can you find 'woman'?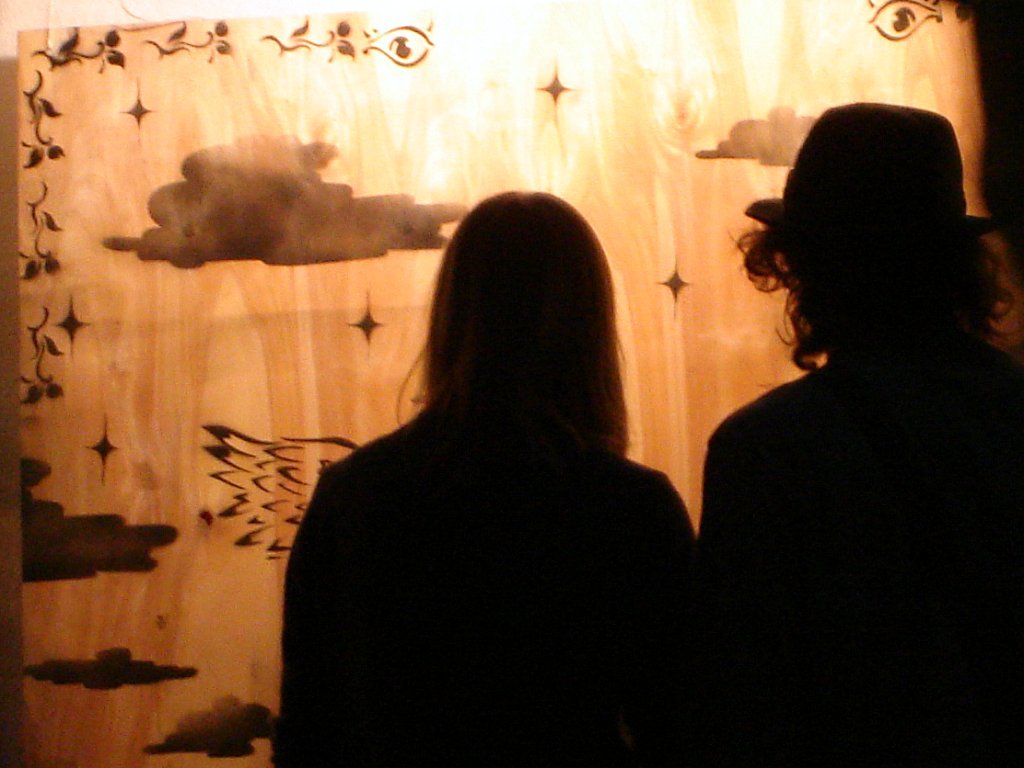
Yes, bounding box: crop(276, 181, 707, 767).
